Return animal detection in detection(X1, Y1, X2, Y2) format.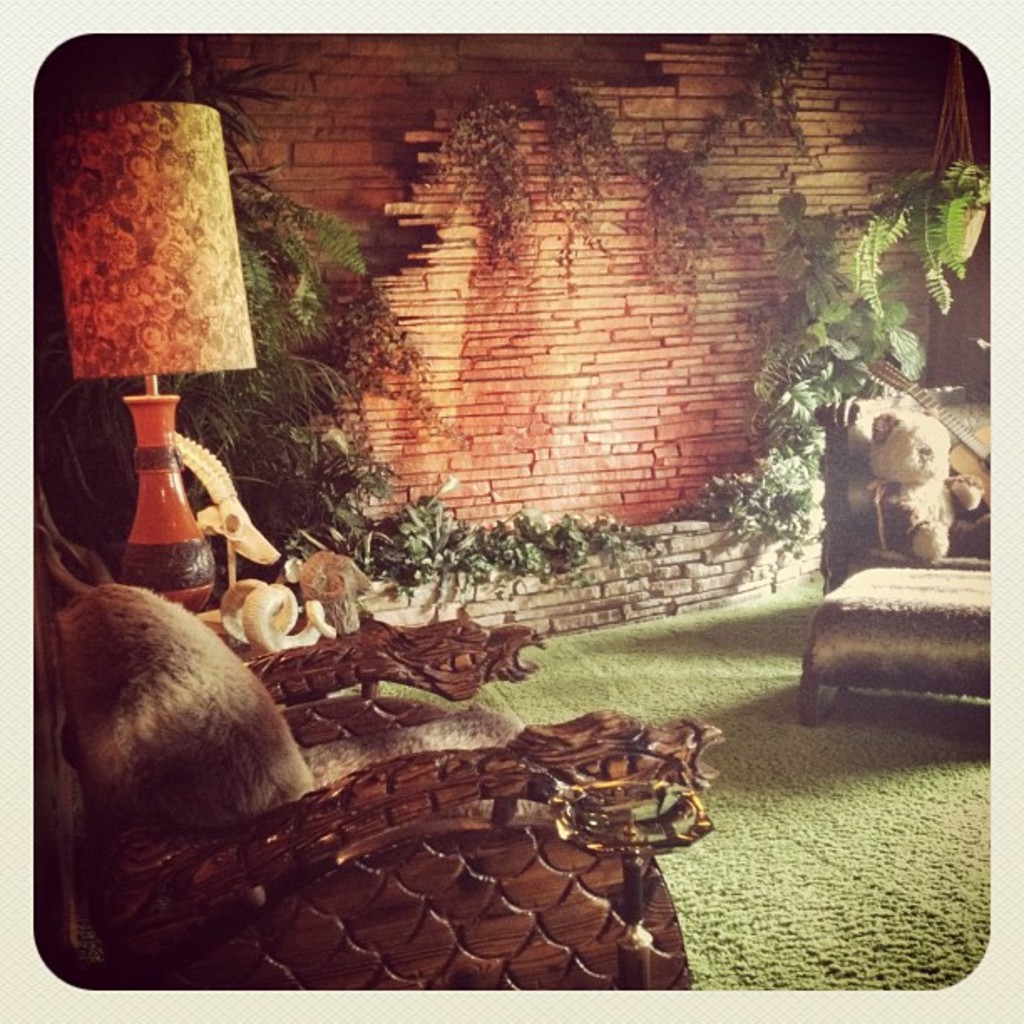
detection(212, 576, 340, 664).
